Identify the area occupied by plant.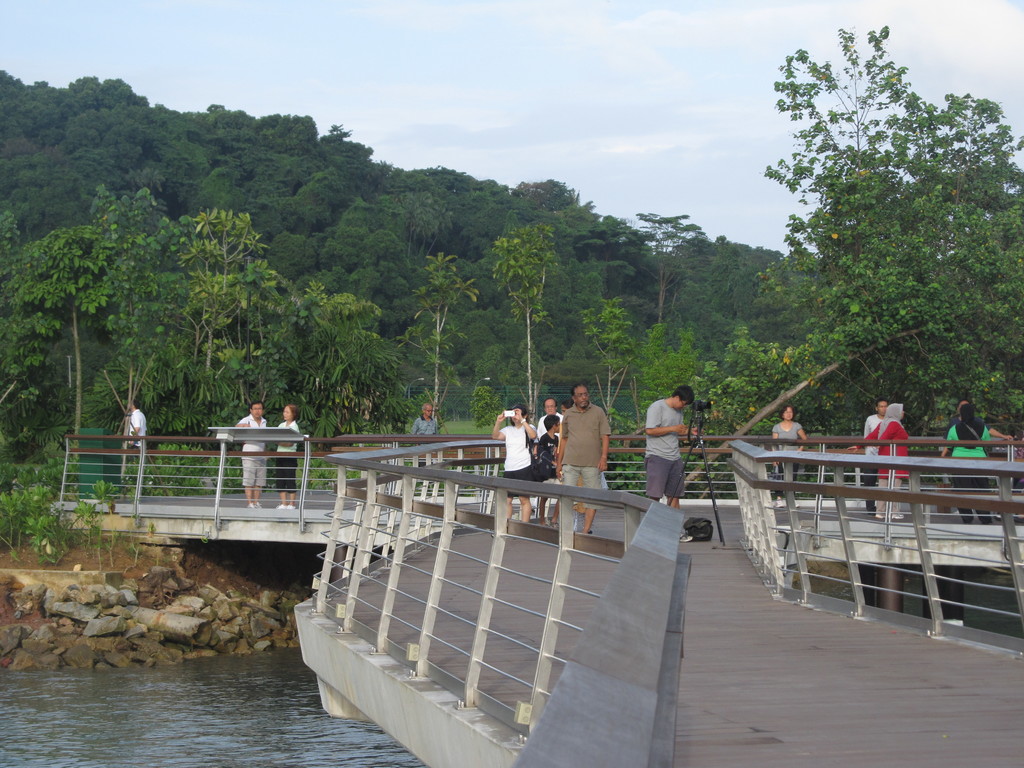
Area: (689,447,756,499).
